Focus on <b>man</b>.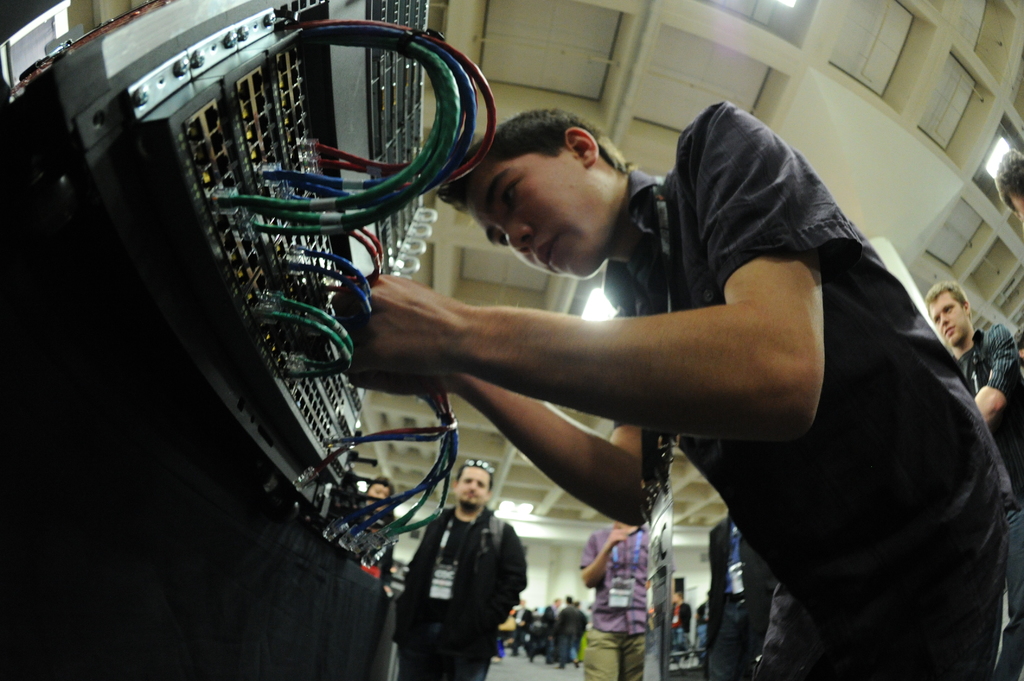
Focused at 414 456 525 680.
